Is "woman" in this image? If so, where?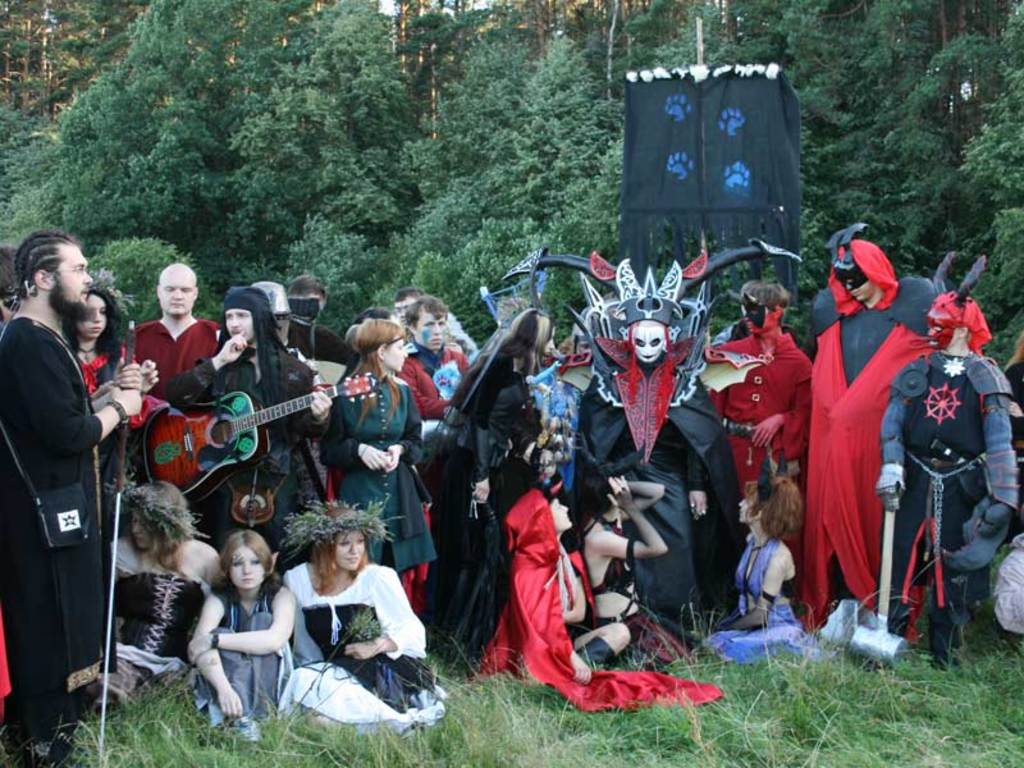
Yes, at locate(463, 483, 724, 712).
